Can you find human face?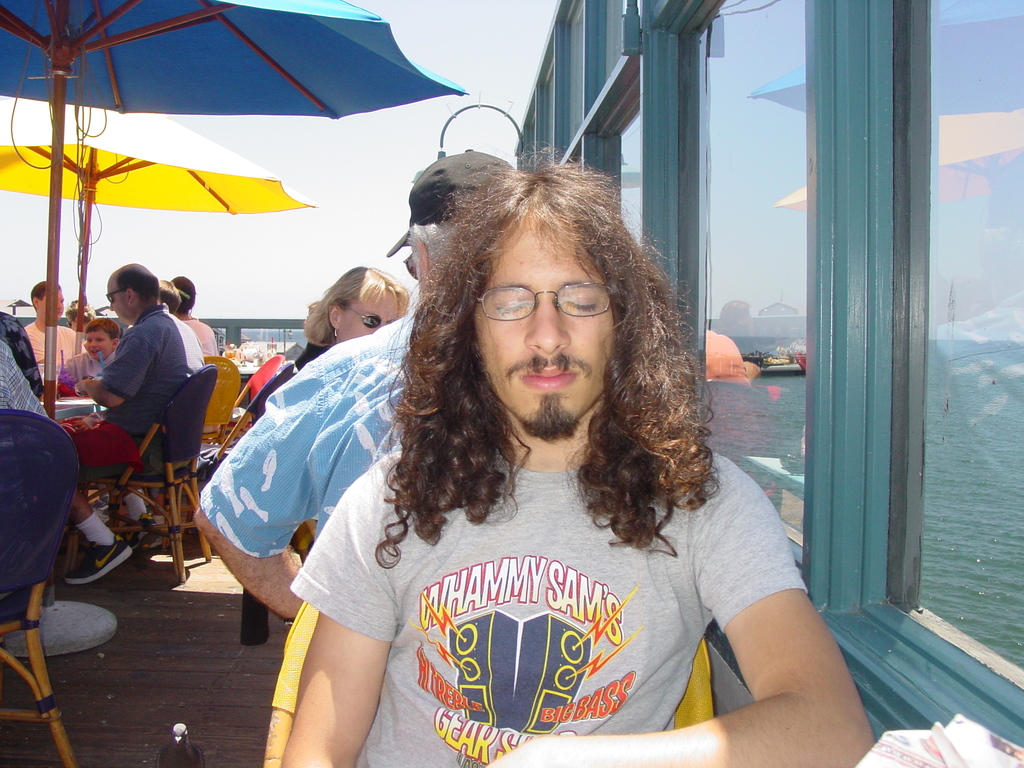
Yes, bounding box: 80/326/115/362.
